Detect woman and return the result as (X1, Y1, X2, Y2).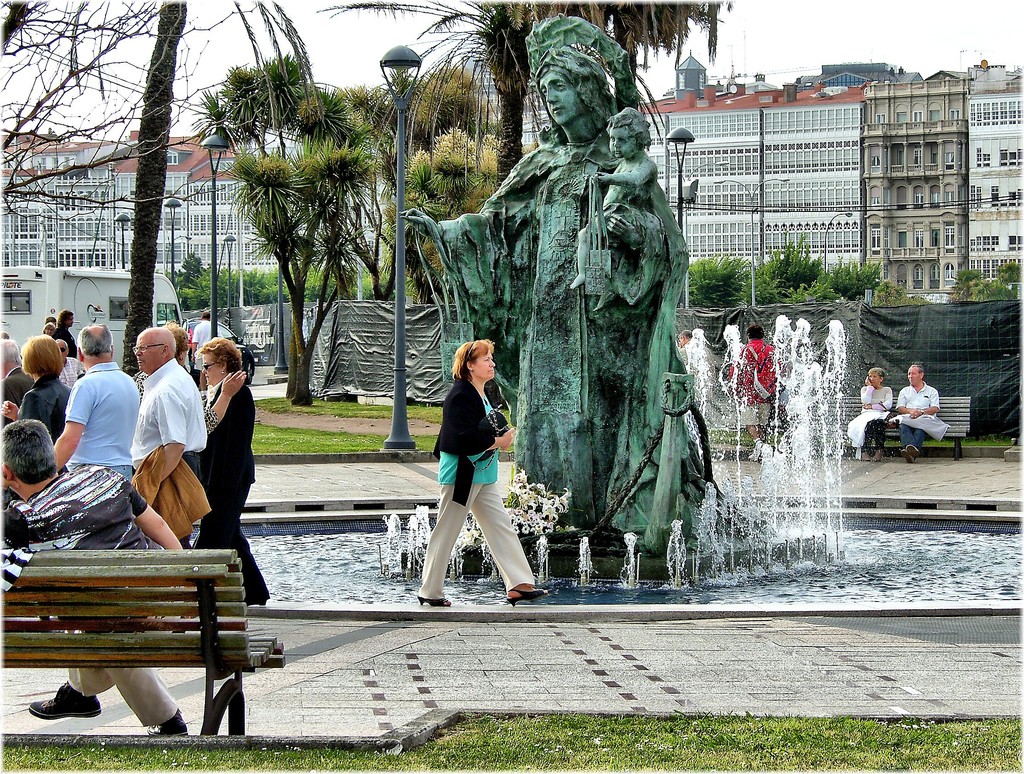
(397, 47, 688, 541).
